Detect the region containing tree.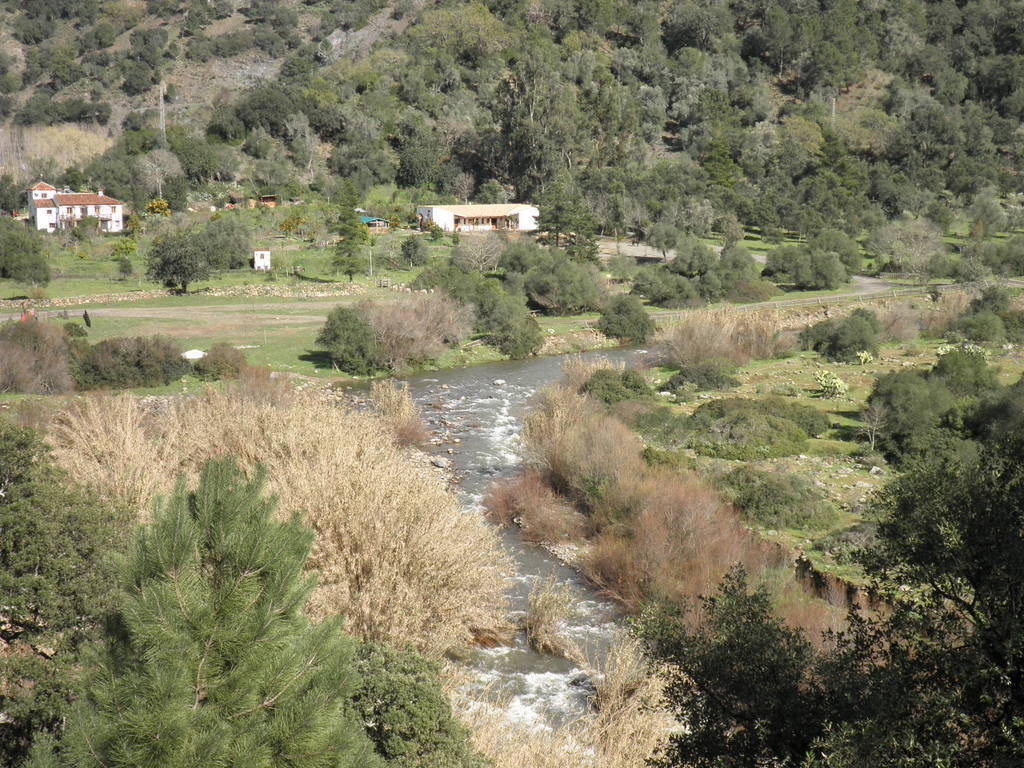
detection(186, 33, 214, 64).
